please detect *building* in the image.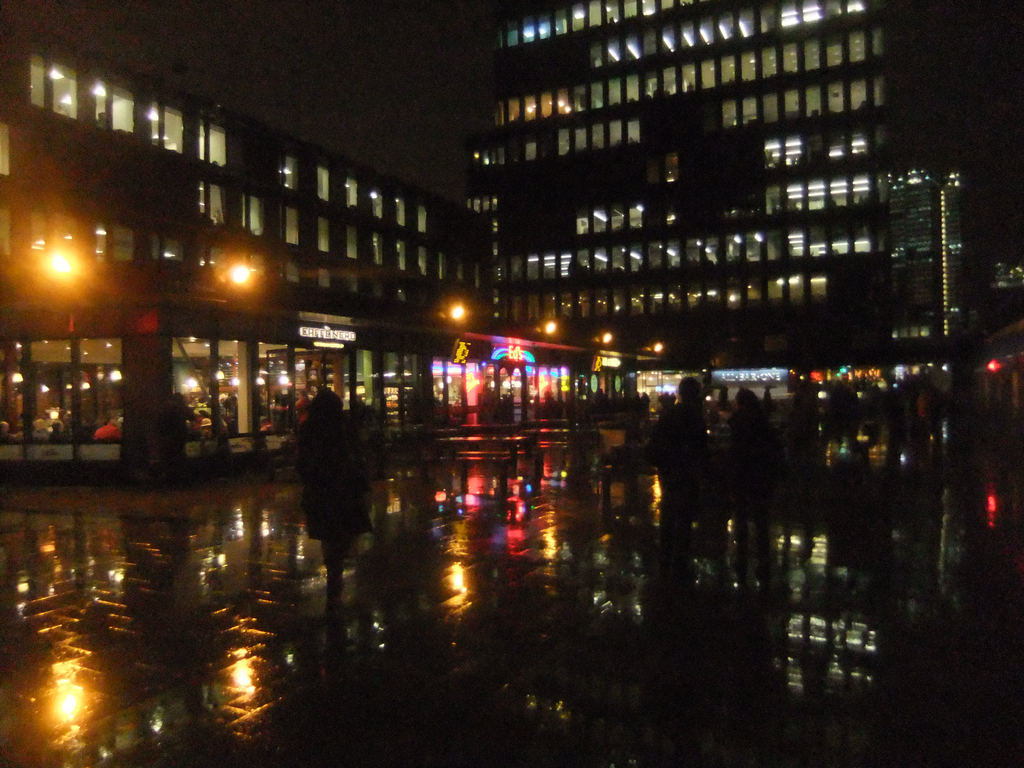
[0,22,487,453].
